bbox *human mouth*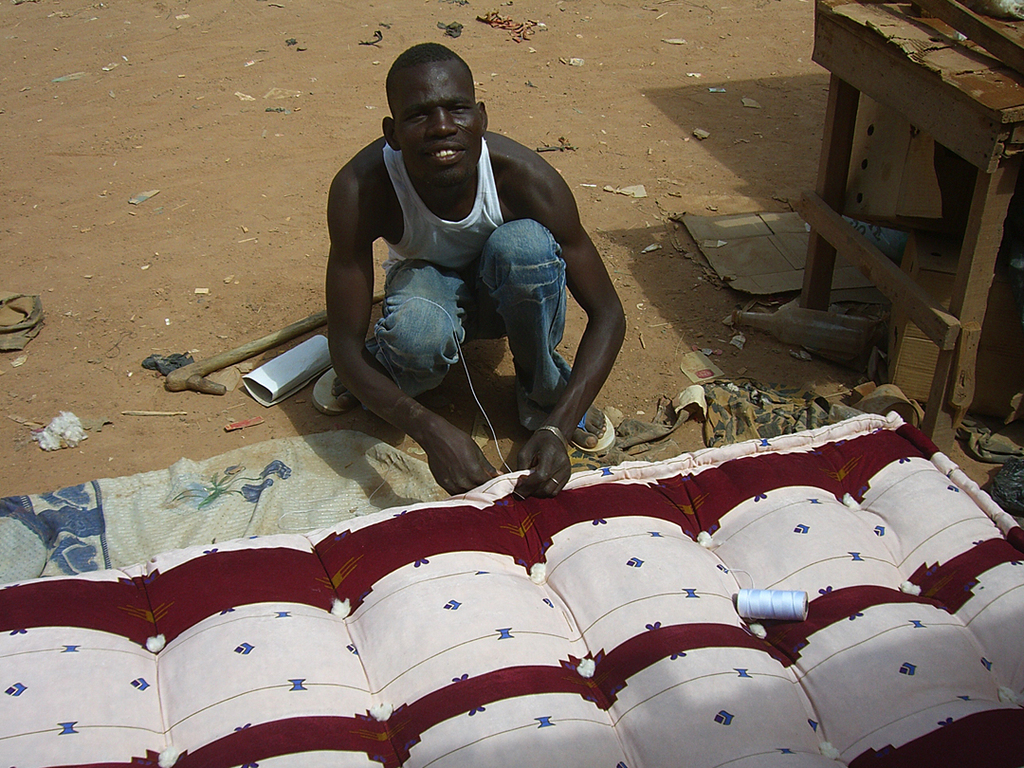
428 143 465 162
